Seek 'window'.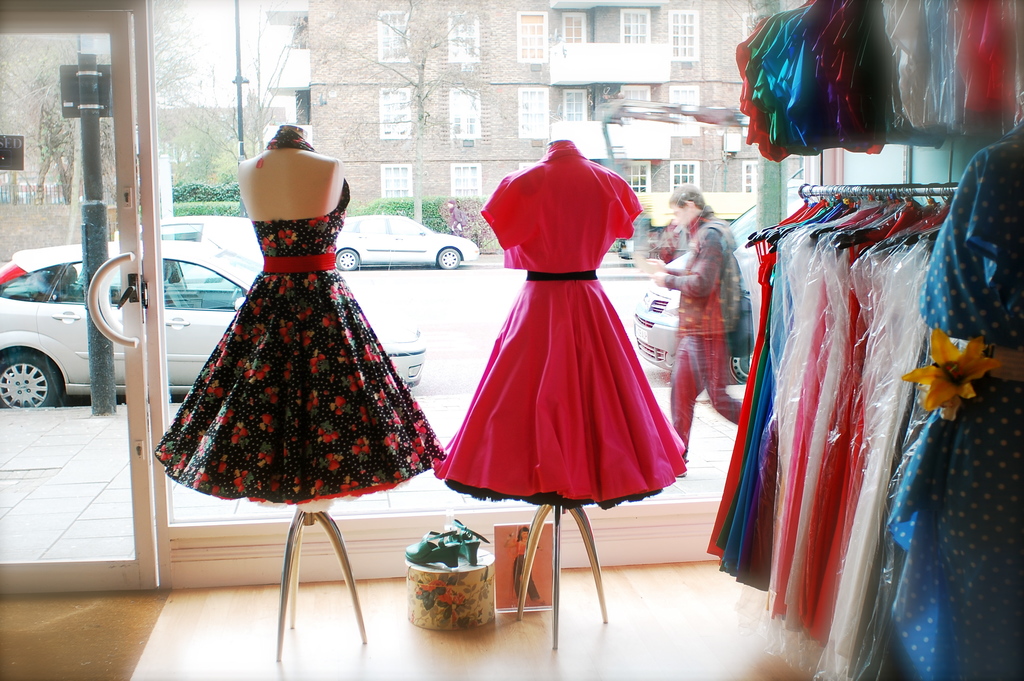
374/11/411/63.
